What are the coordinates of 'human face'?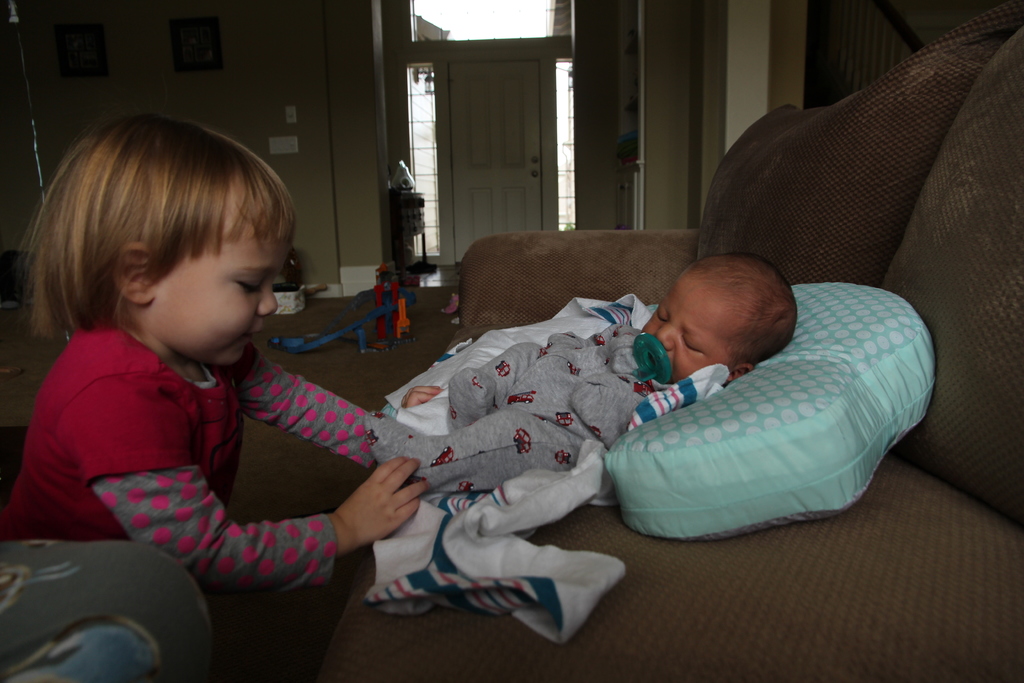
640:282:729:383.
